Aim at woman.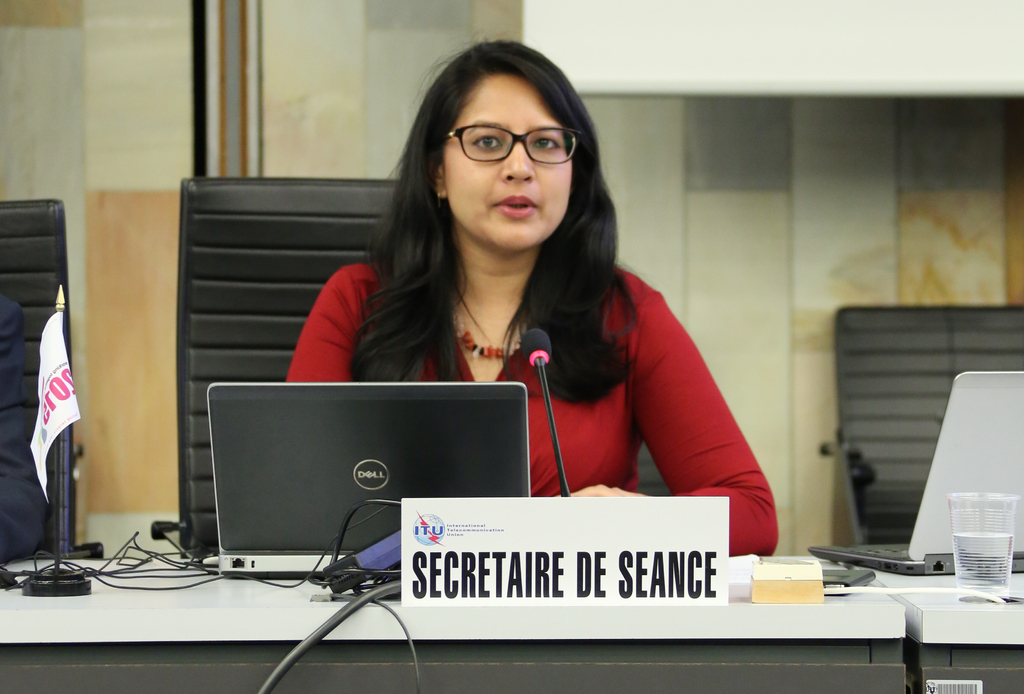
Aimed at [left=268, top=60, right=796, bottom=636].
